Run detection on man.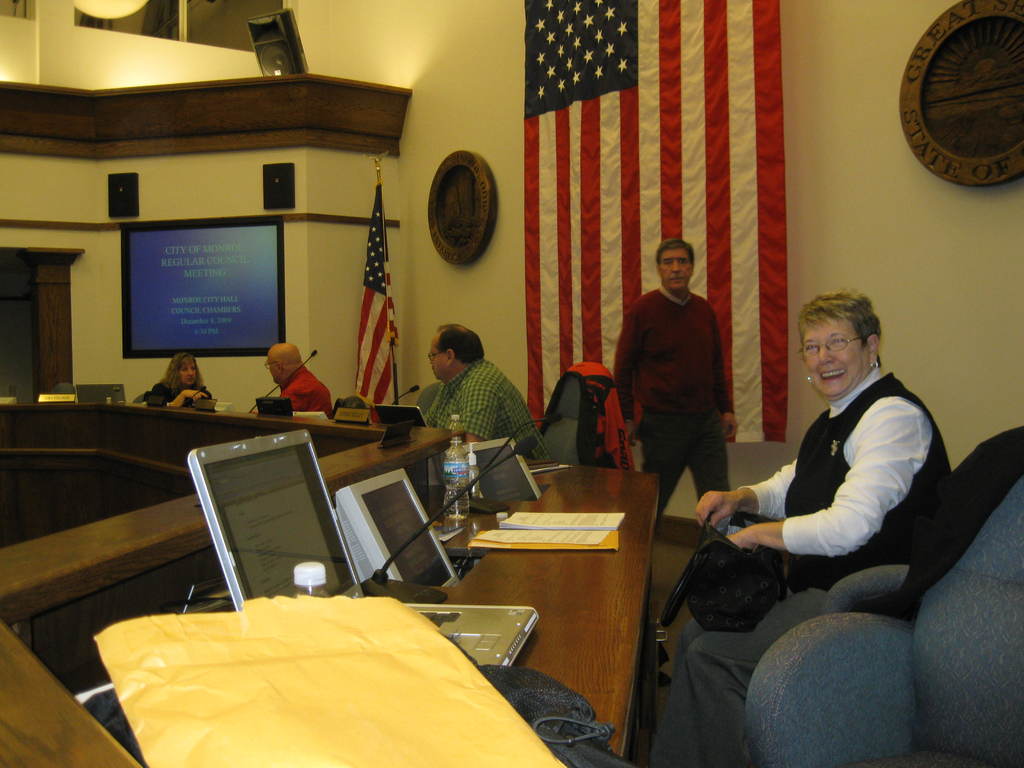
Result: 261 343 332 424.
